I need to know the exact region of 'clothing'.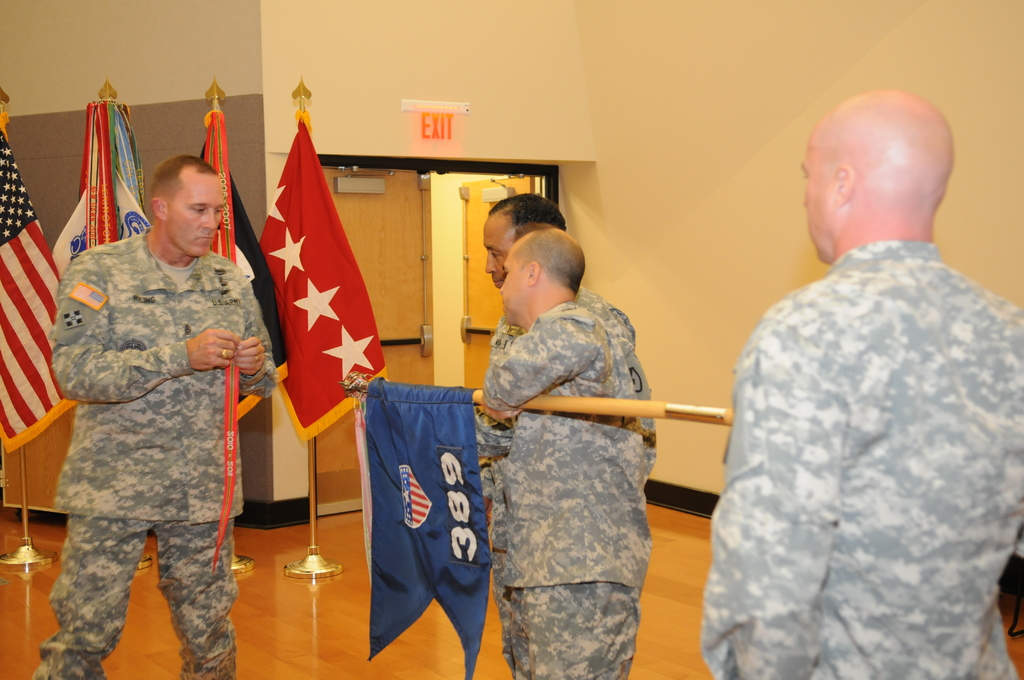
Region: bbox=[36, 176, 262, 656].
